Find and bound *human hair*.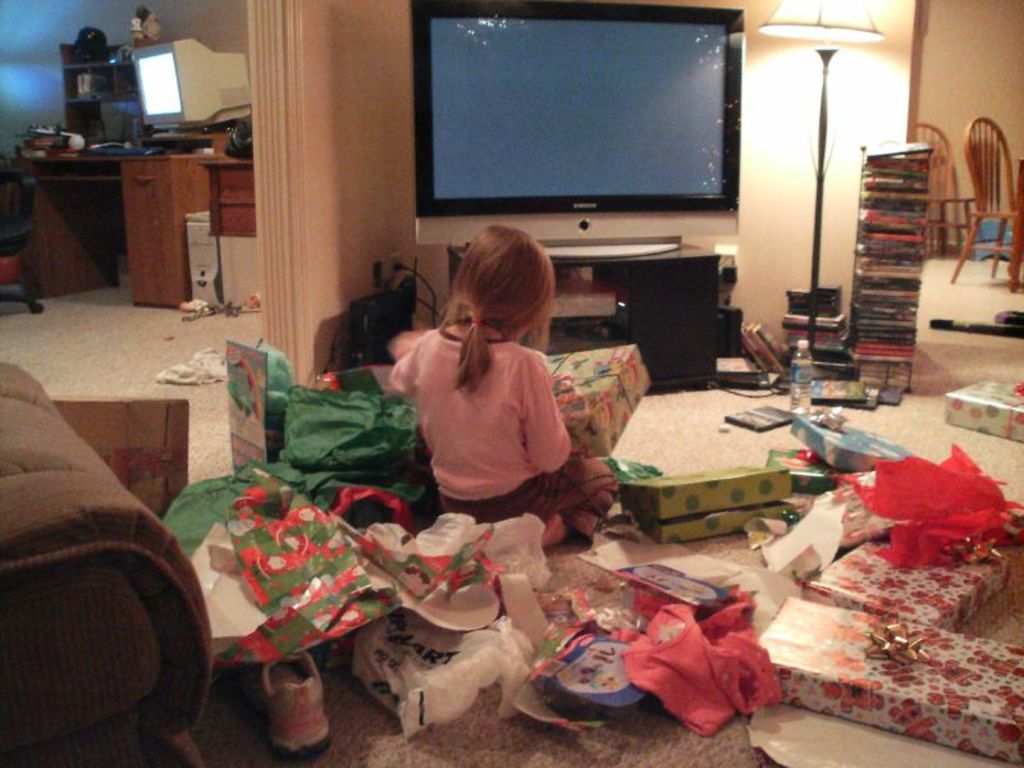
Bound: 436, 224, 561, 393.
